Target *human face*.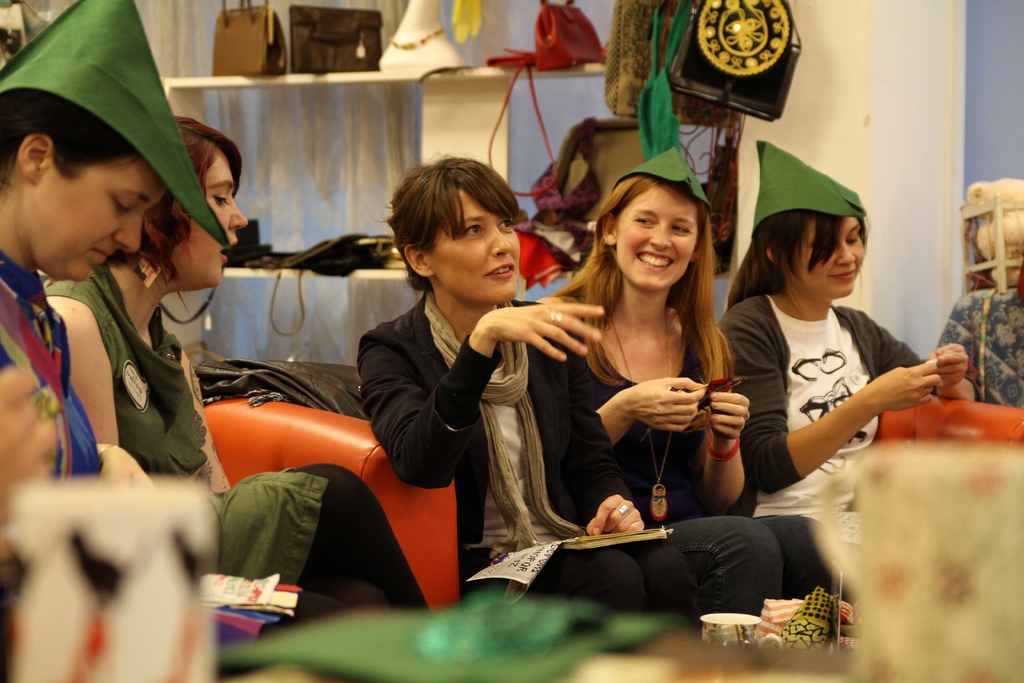
Target region: bbox=(191, 155, 252, 285).
